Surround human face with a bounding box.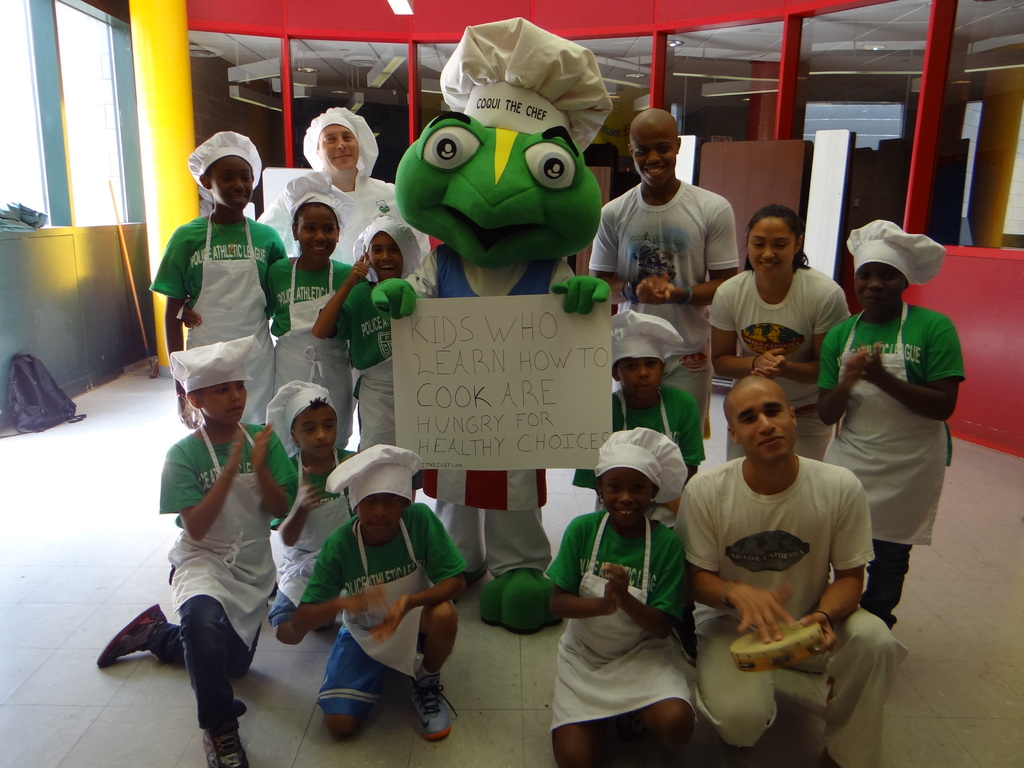
618/358/665/395.
